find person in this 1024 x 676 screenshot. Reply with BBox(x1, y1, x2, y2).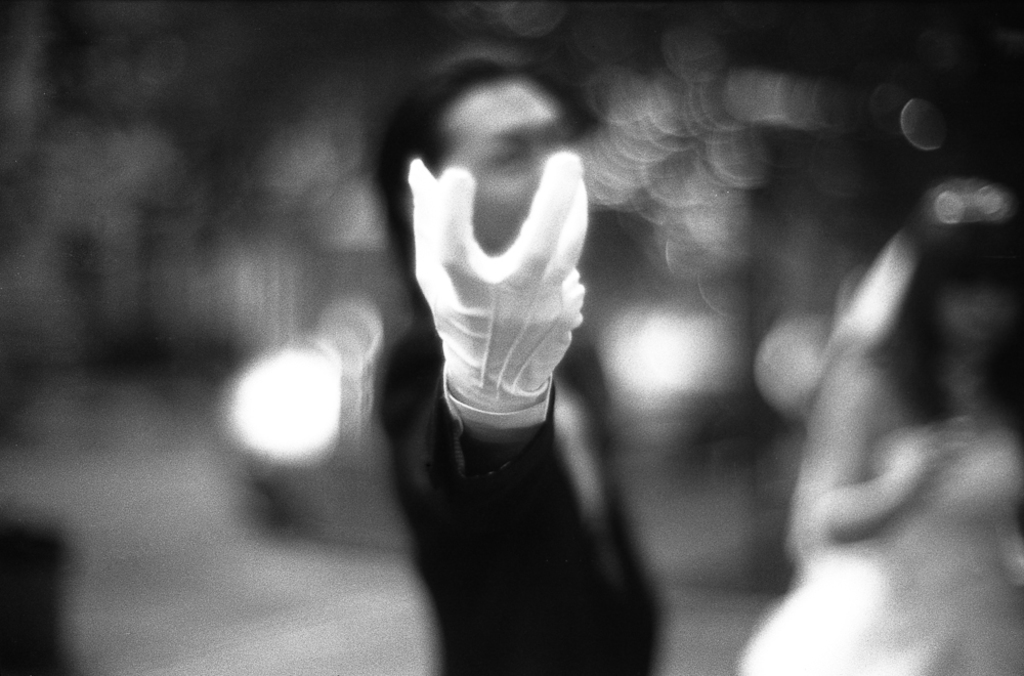
BBox(367, 61, 673, 675).
